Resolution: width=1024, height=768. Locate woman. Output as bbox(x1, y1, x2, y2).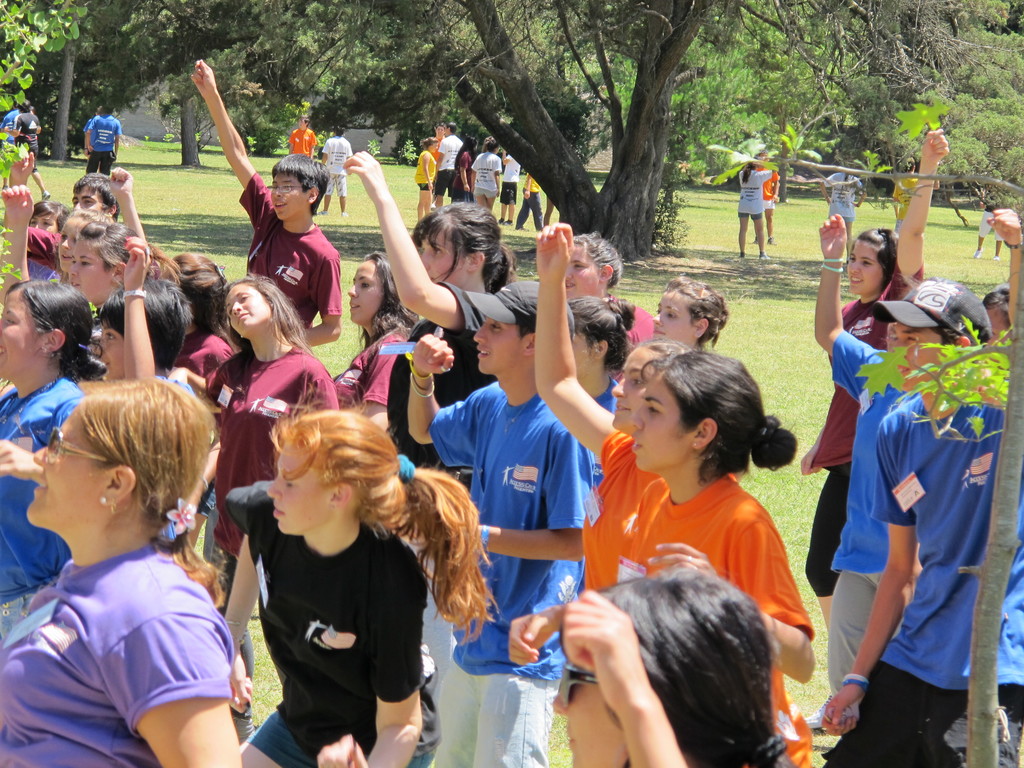
bbox(0, 378, 246, 767).
